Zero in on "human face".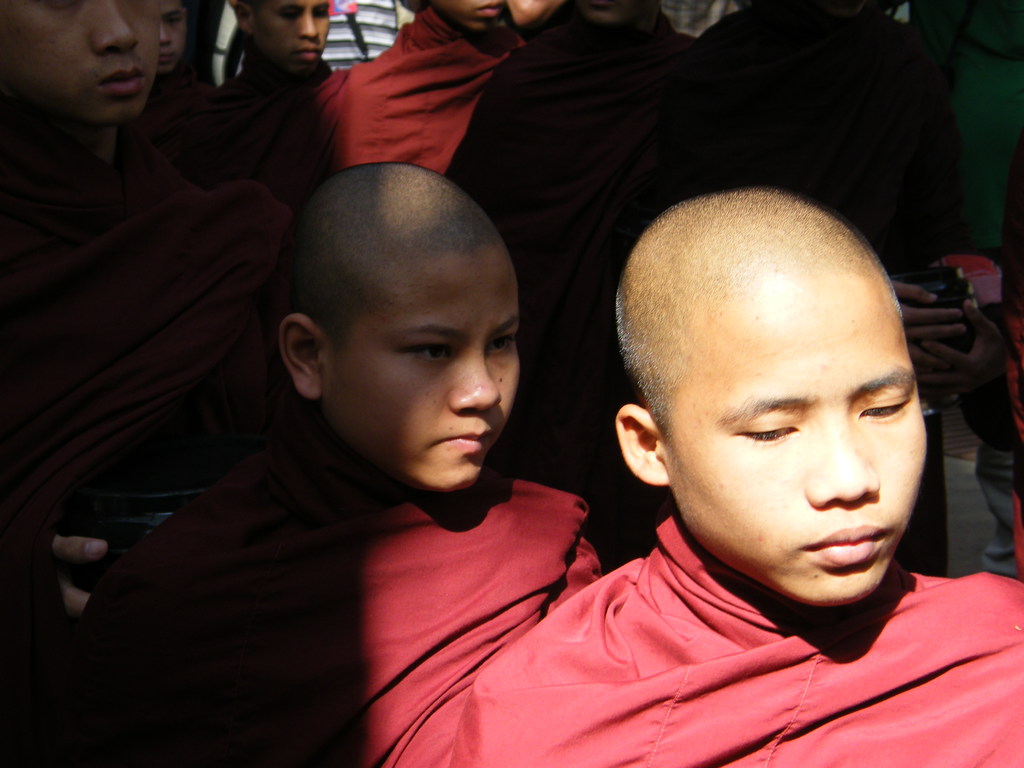
Zeroed in: [left=251, top=0, right=329, bottom=78].
